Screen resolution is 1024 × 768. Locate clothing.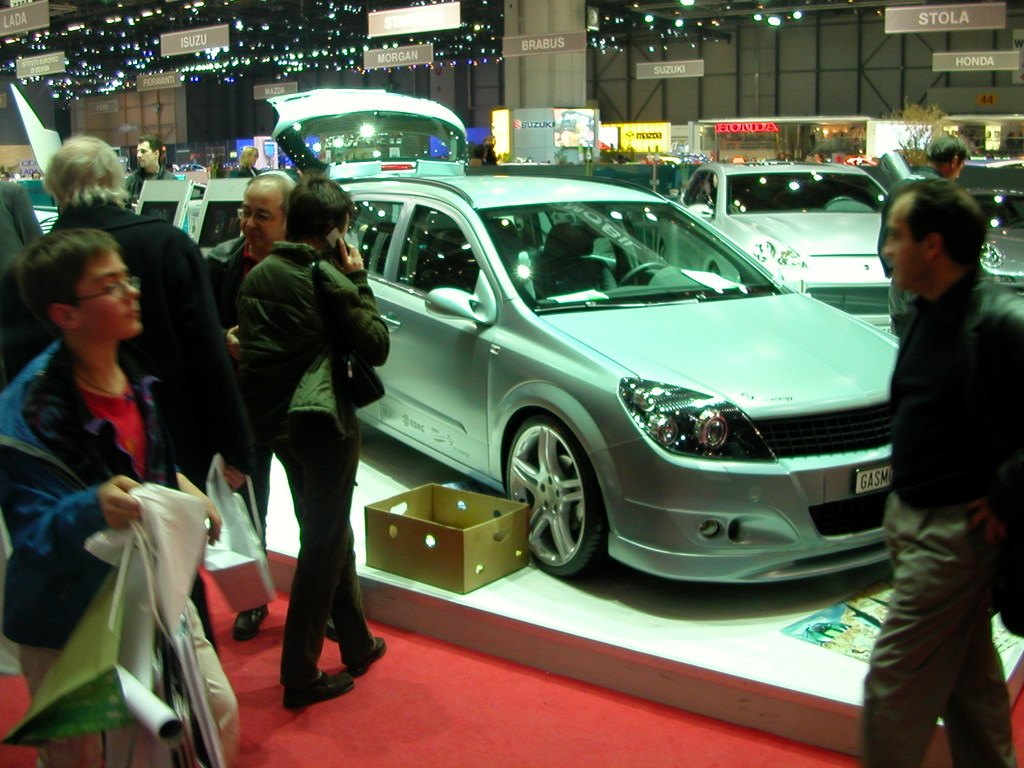
rect(230, 236, 386, 689).
